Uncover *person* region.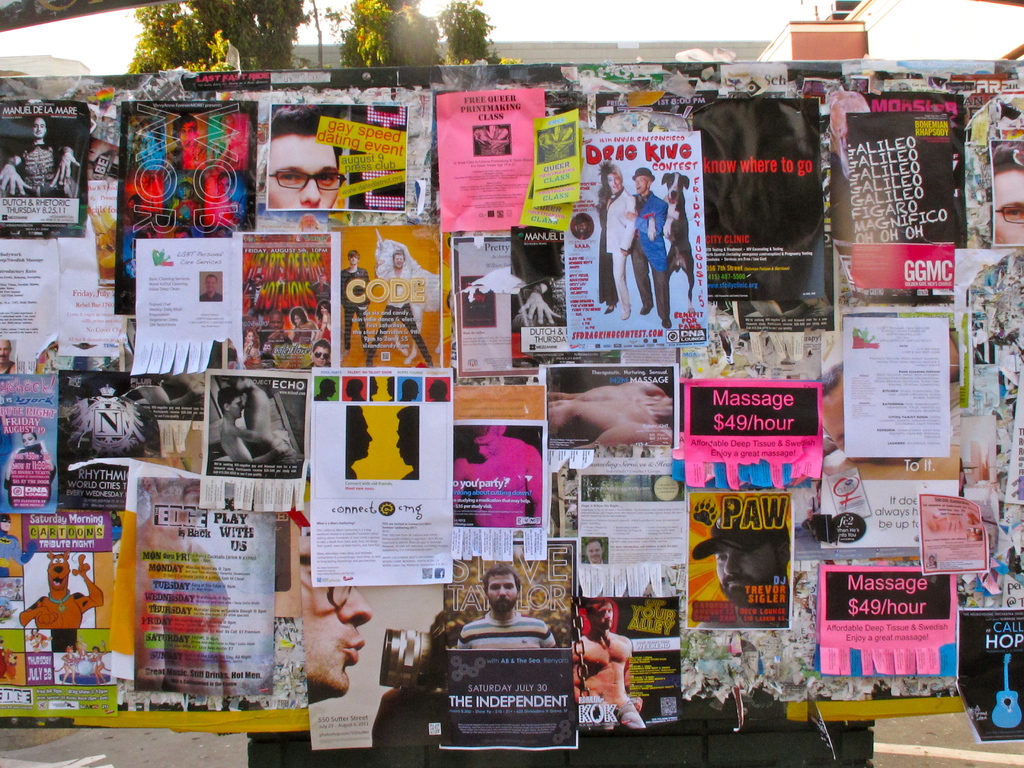
Uncovered: bbox=[337, 246, 371, 362].
